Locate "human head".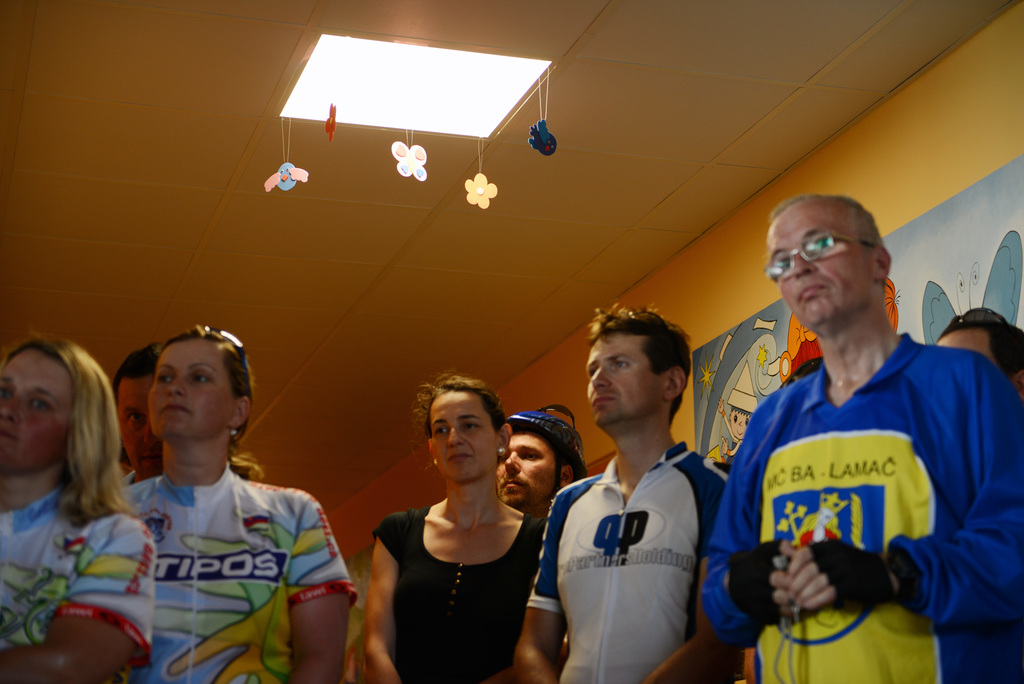
Bounding box: [937,322,1023,403].
